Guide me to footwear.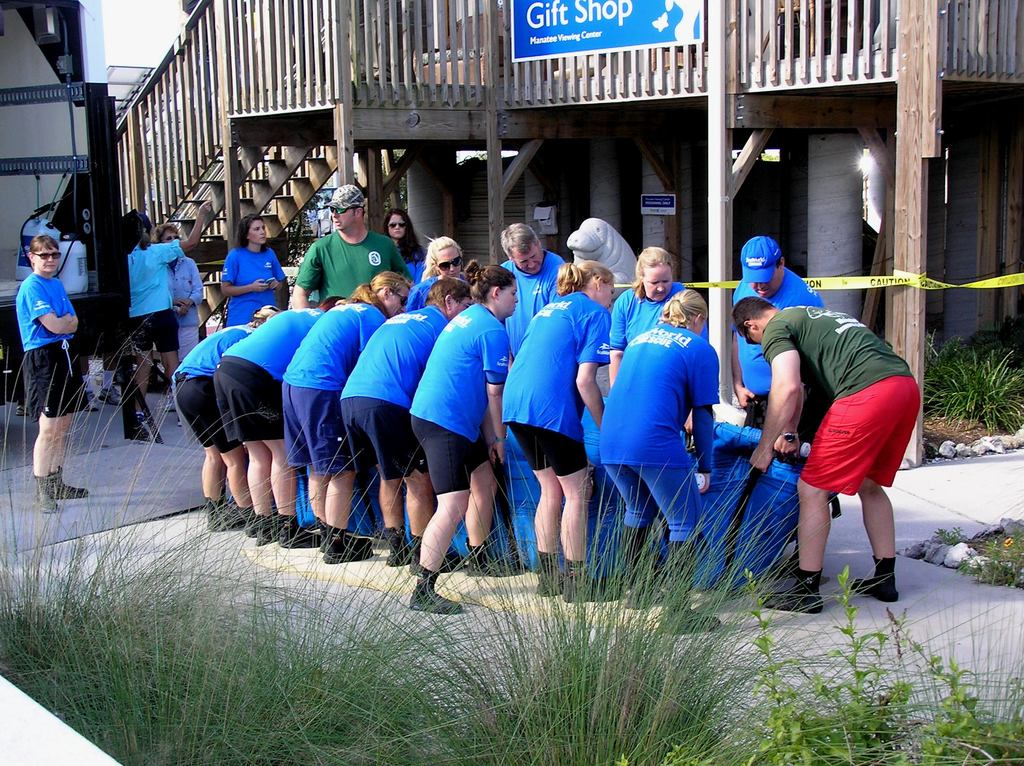
Guidance: Rect(328, 541, 375, 562).
